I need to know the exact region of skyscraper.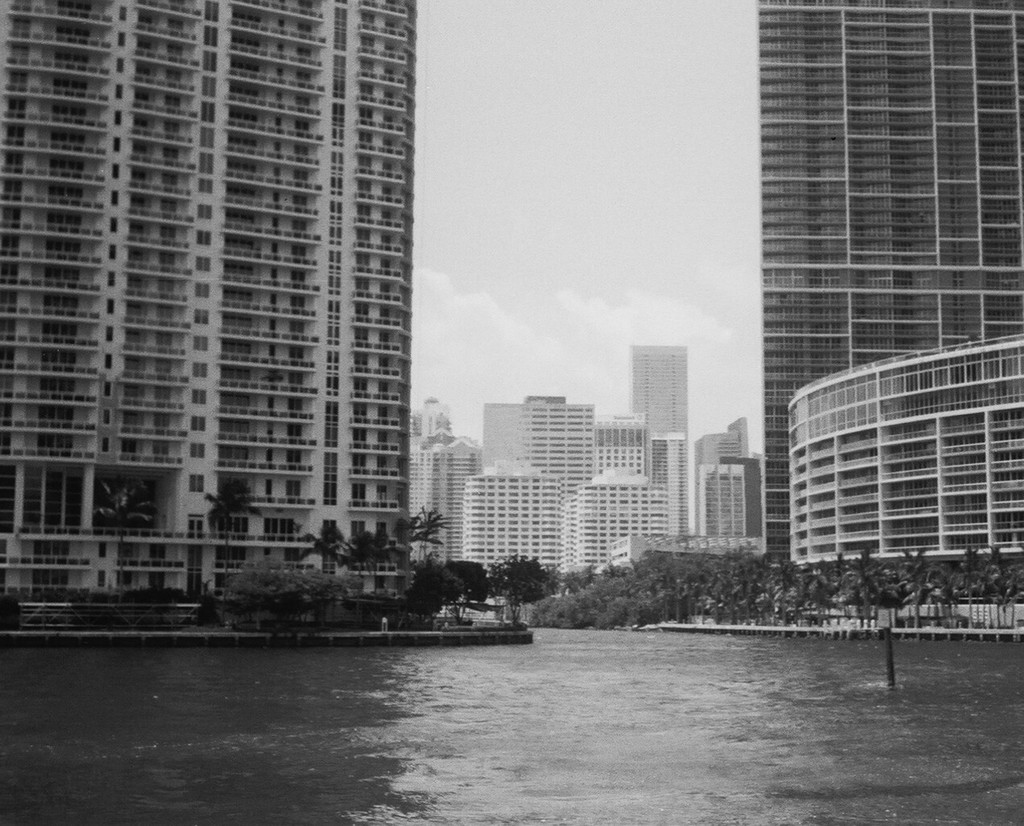
Region: rect(689, 423, 758, 475).
